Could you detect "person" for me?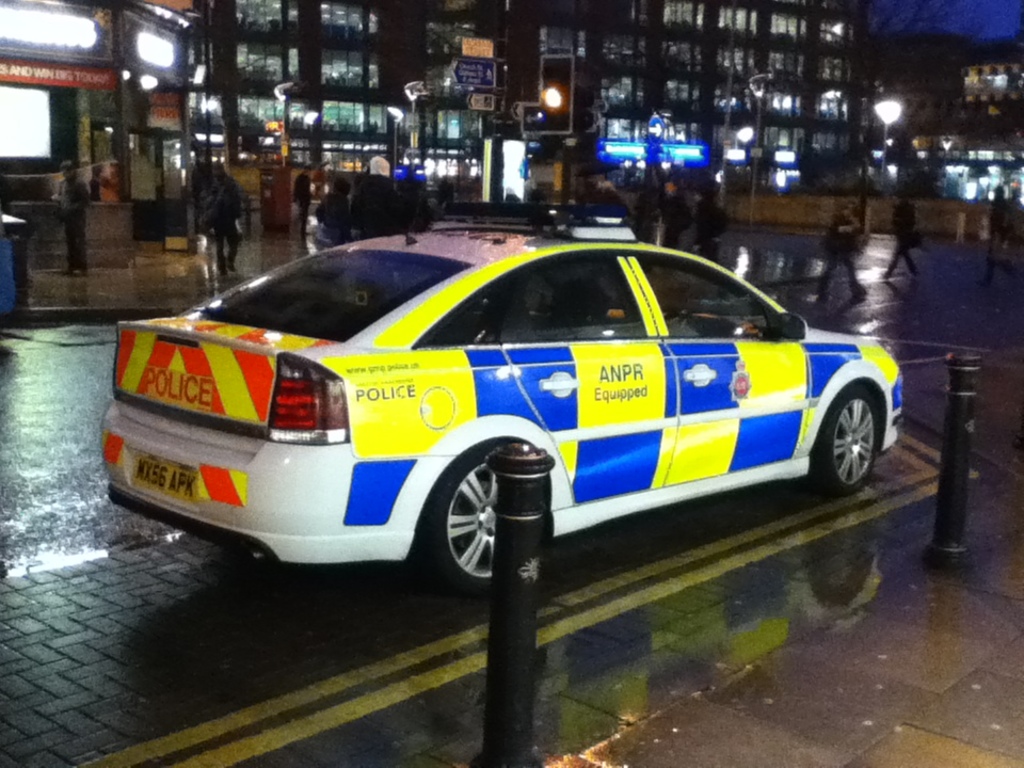
Detection result: x1=311 y1=177 x2=353 y2=250.
